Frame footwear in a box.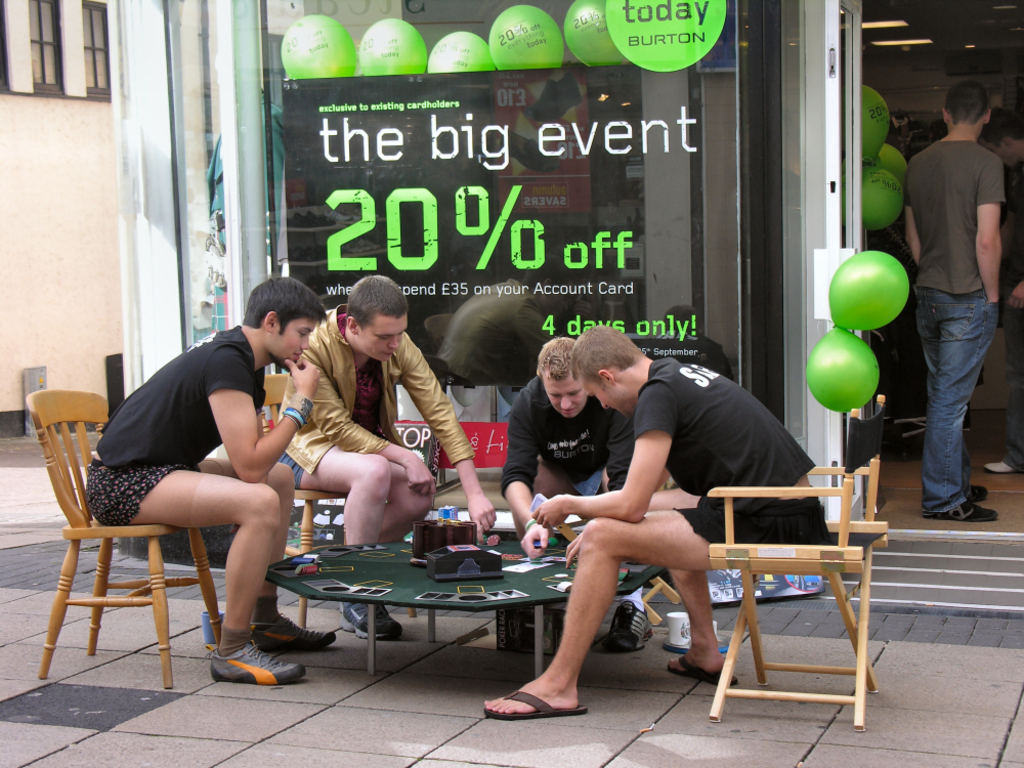
bbox=(928, 496, 996, 521).
